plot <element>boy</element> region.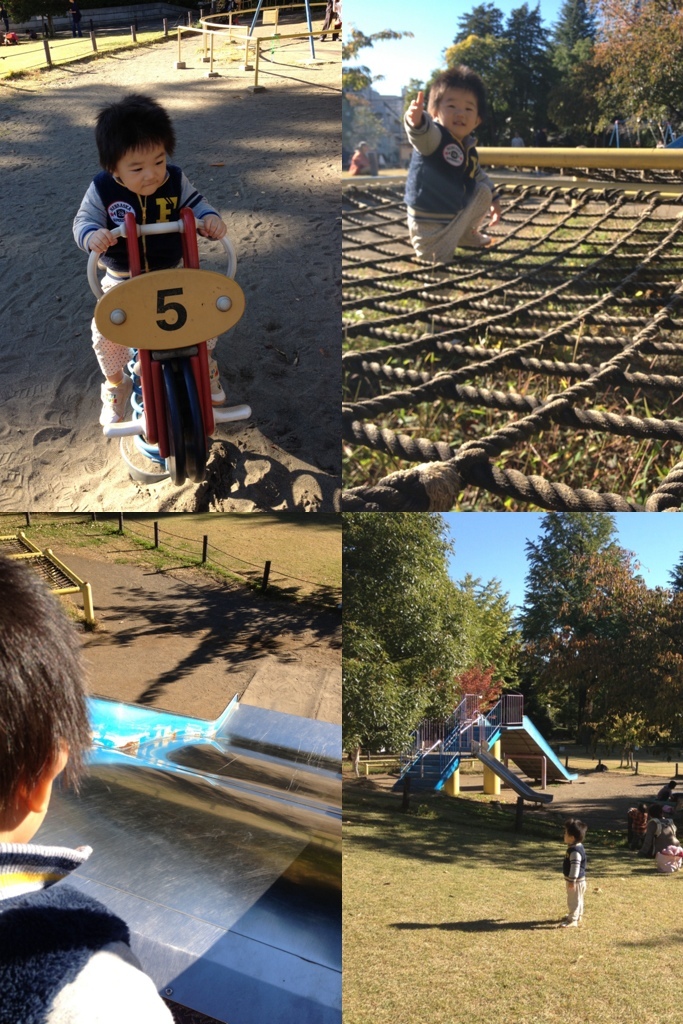
Plotted at detection(559, 825, 582, 949).
